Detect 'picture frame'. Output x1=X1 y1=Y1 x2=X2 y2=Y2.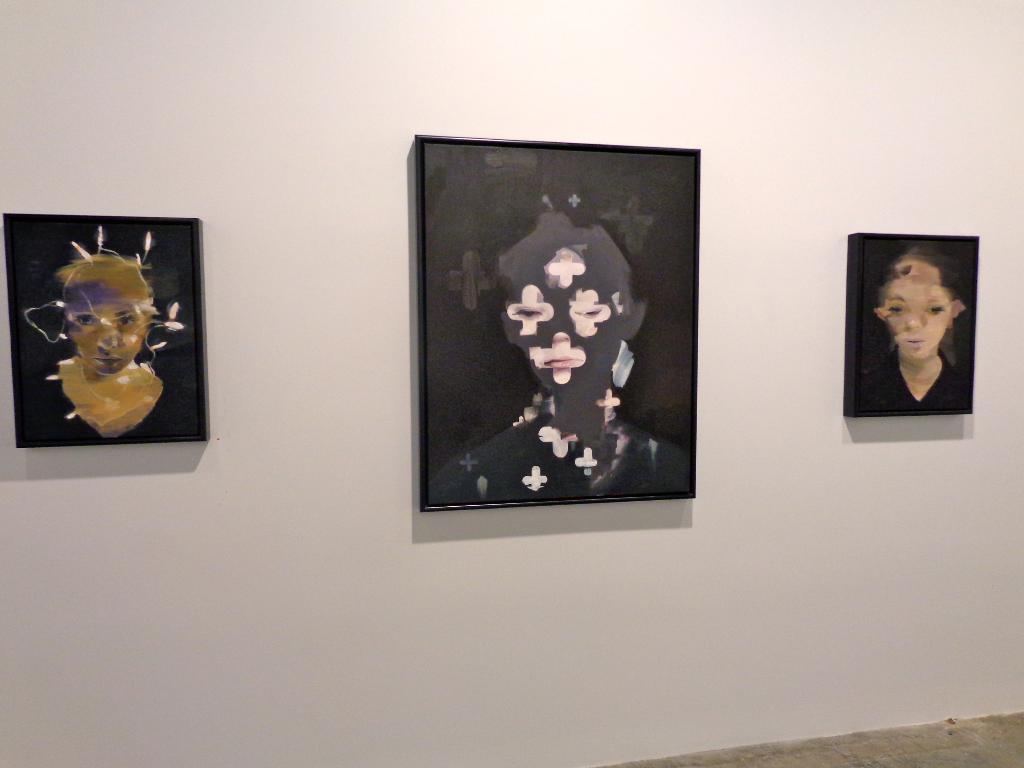
x1=0 y1=210 x2=210 y2=450.
